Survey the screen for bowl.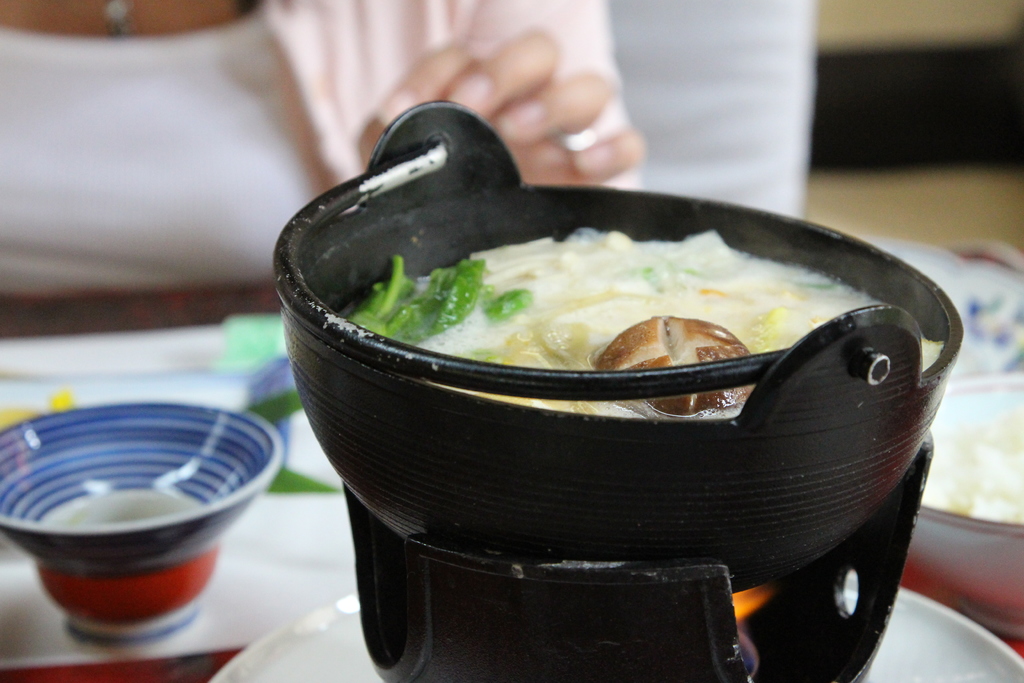
Survey found: detection(6, 409, 294, 637).
